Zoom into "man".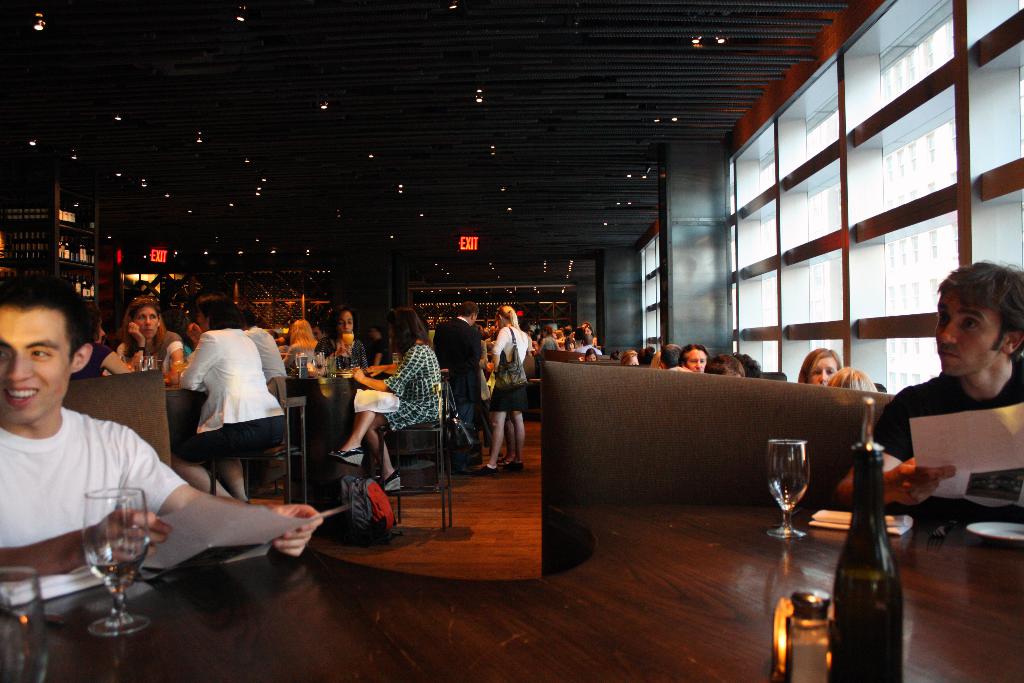
Zoom target: detection(433, 302, 482, 423).
